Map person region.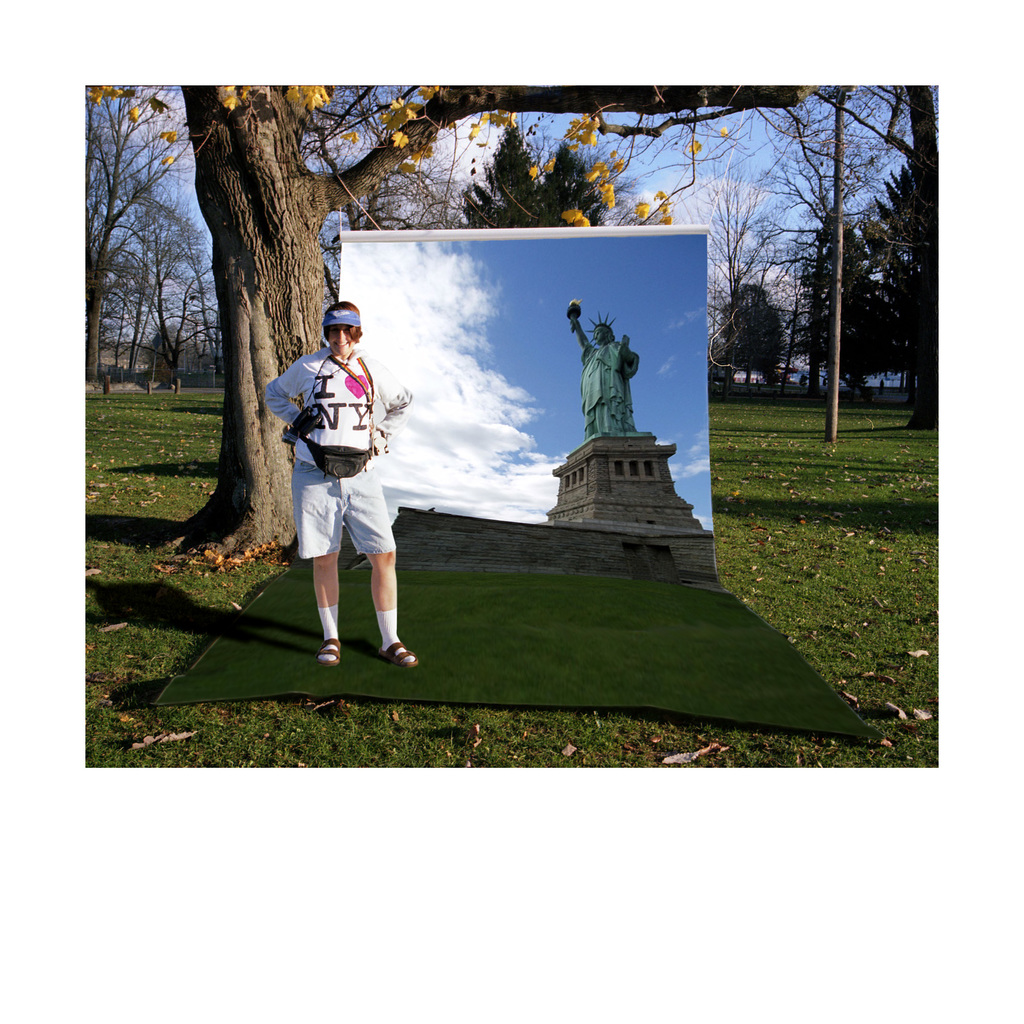
Mapped to {"x1": 294, "y1": 255, "x2": 427, "y2": 704}.
